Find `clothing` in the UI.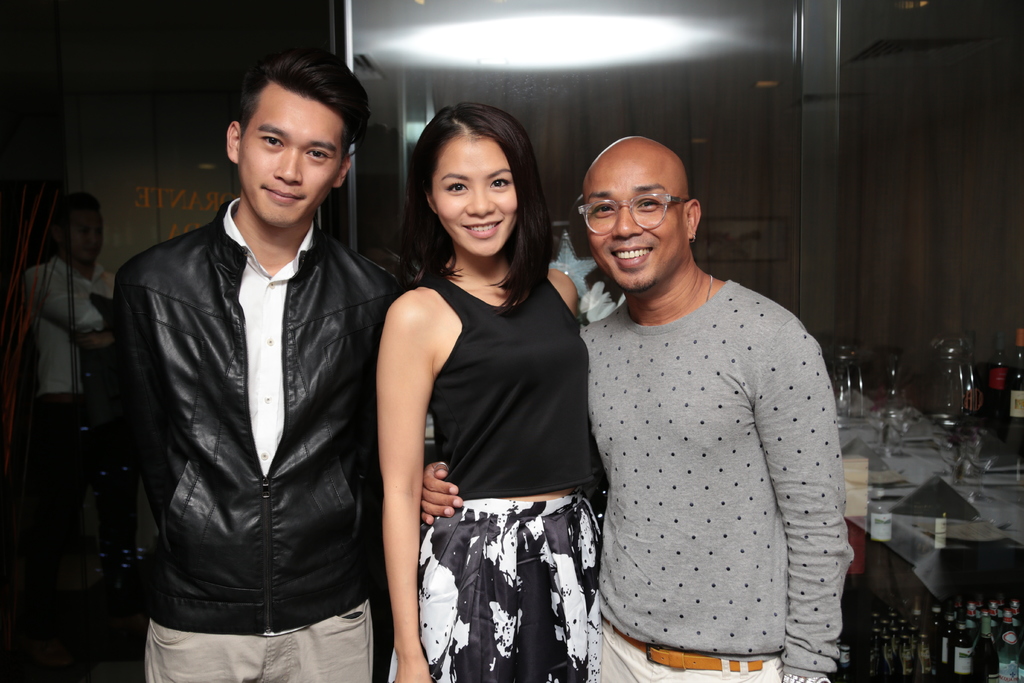
UI element at 13/251/108/399.
